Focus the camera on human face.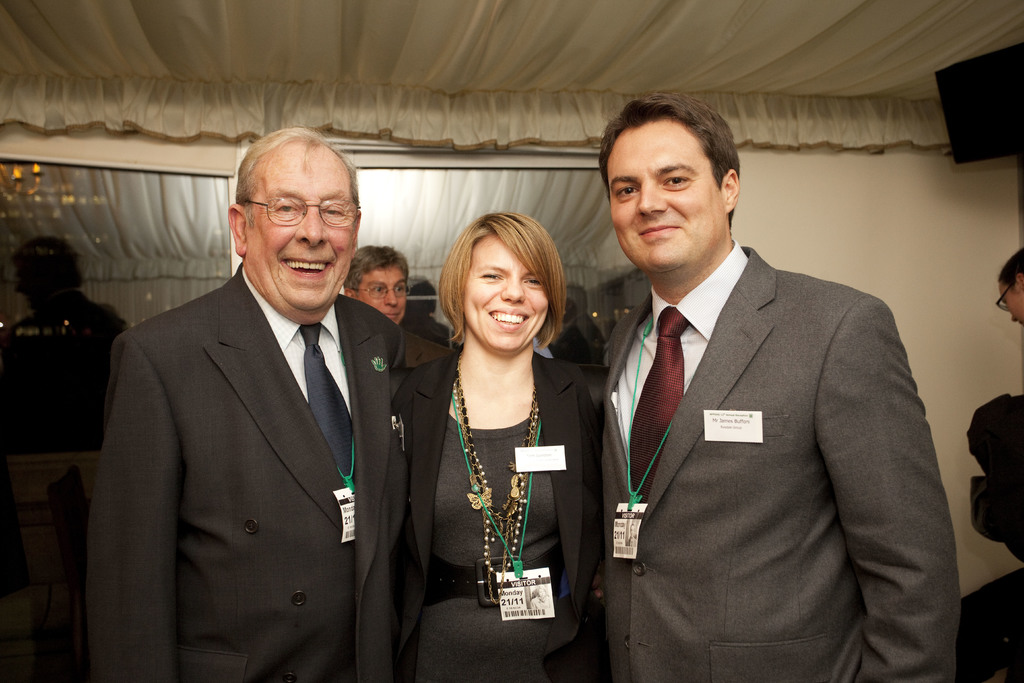
Focus region: <region>604, 105, 735, 285</region>.
